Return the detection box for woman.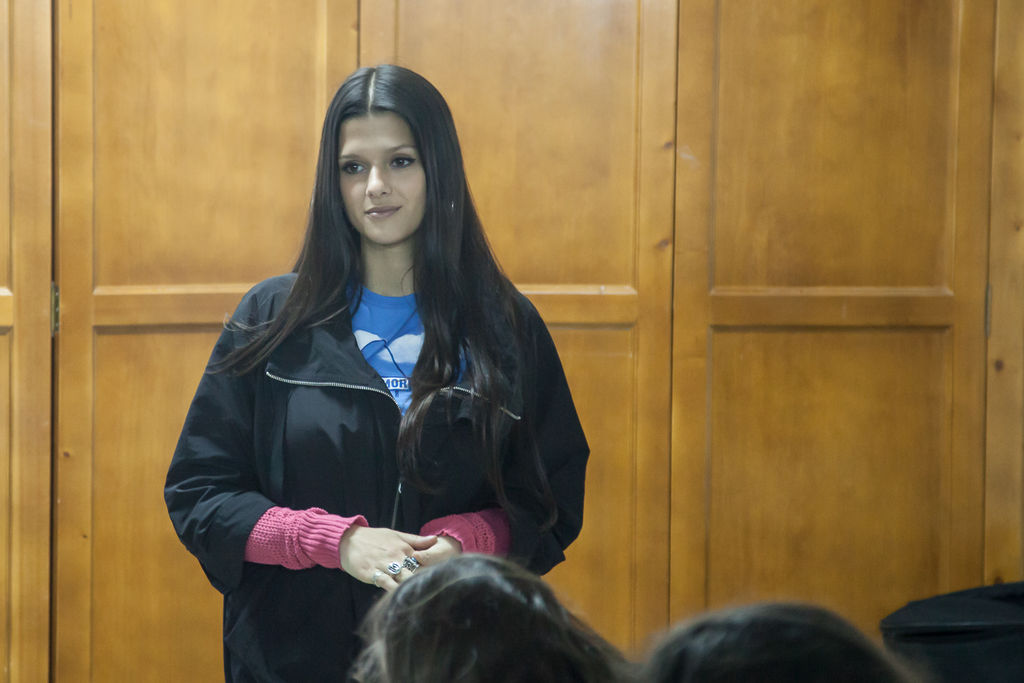
(x1=159, y1=68, x2=585, y2=675).
